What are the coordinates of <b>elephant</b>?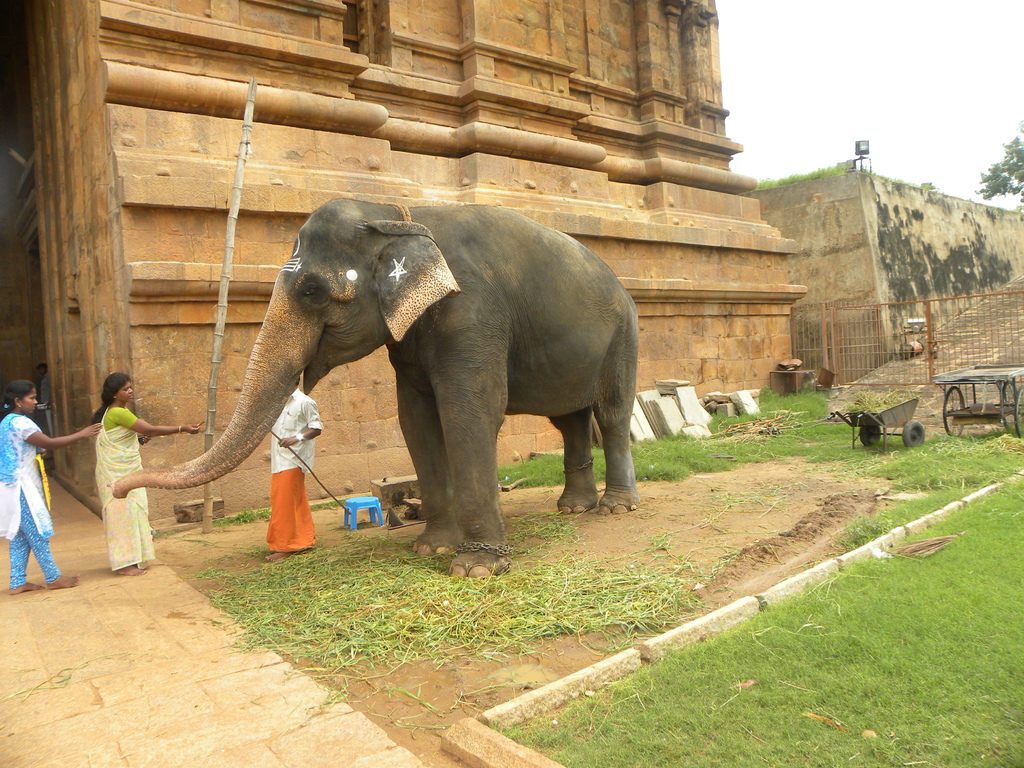
104/198/639/580.
